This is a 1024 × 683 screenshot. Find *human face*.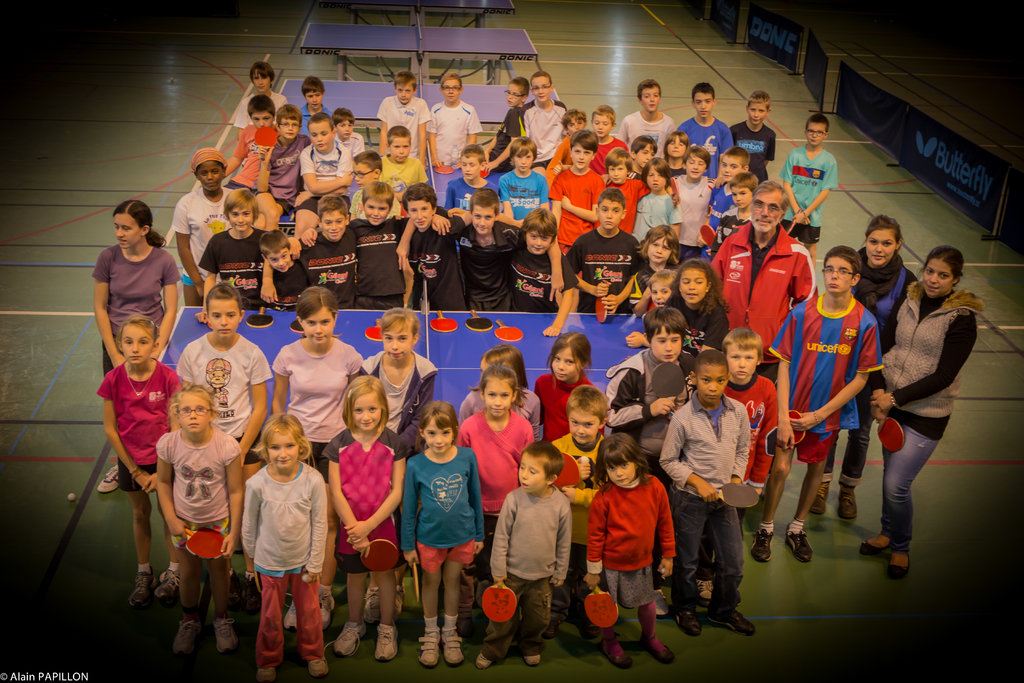
Bounding box: [x1=572, y1=145, x2=599, y2=167].
